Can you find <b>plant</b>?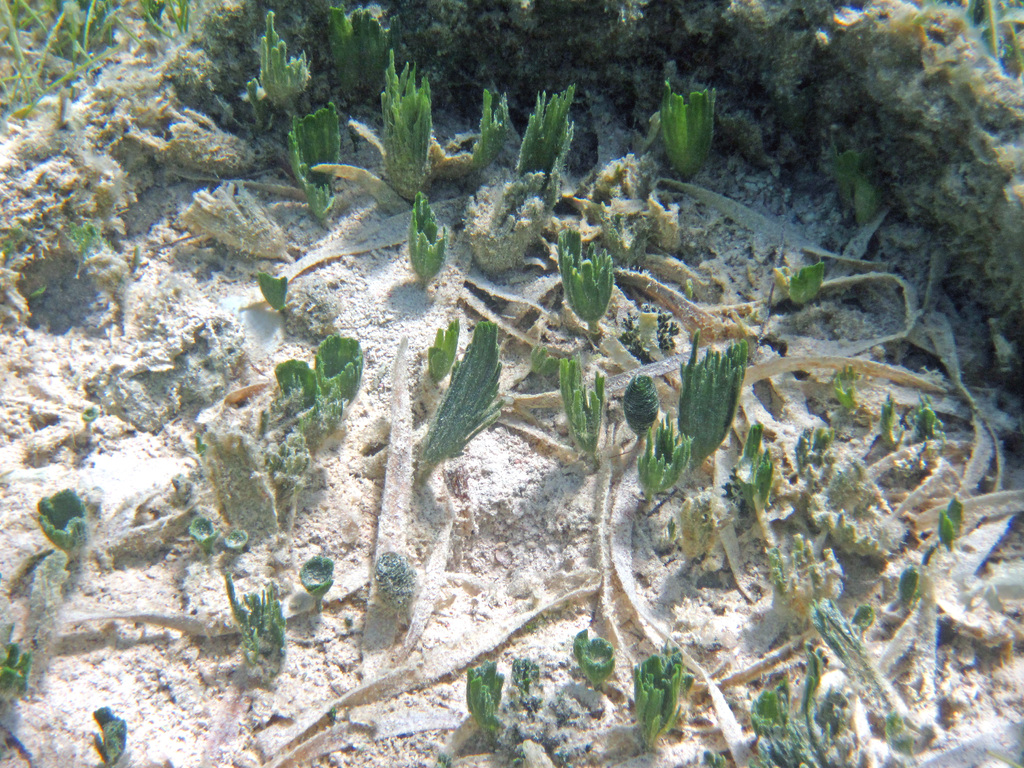
Yes, bounding box: [845, 607, 873, 651].
